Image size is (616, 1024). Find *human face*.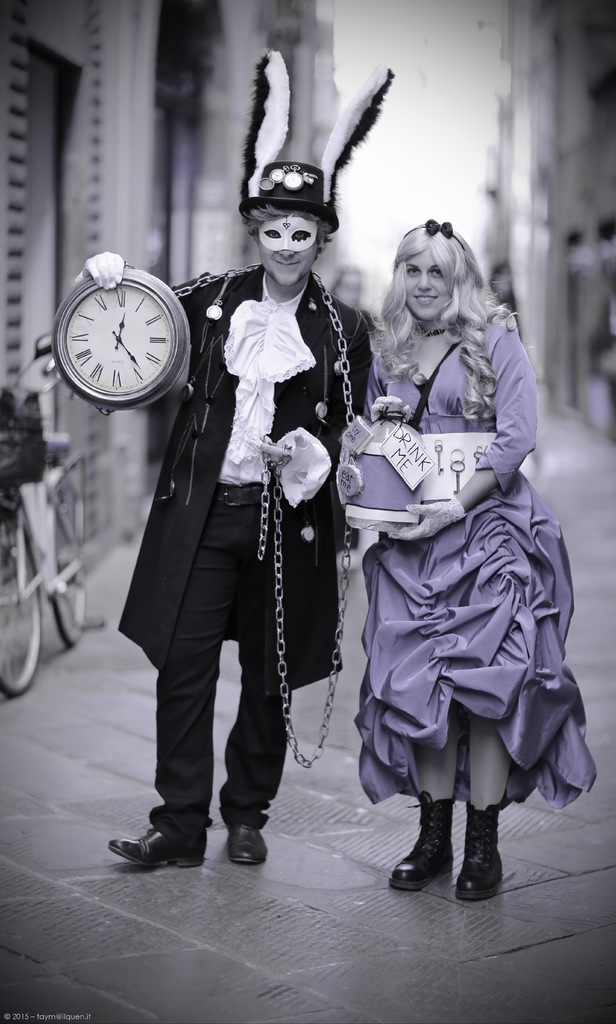
{"left": 403, "top": 245, "right": 454, "bottom": 321}.
